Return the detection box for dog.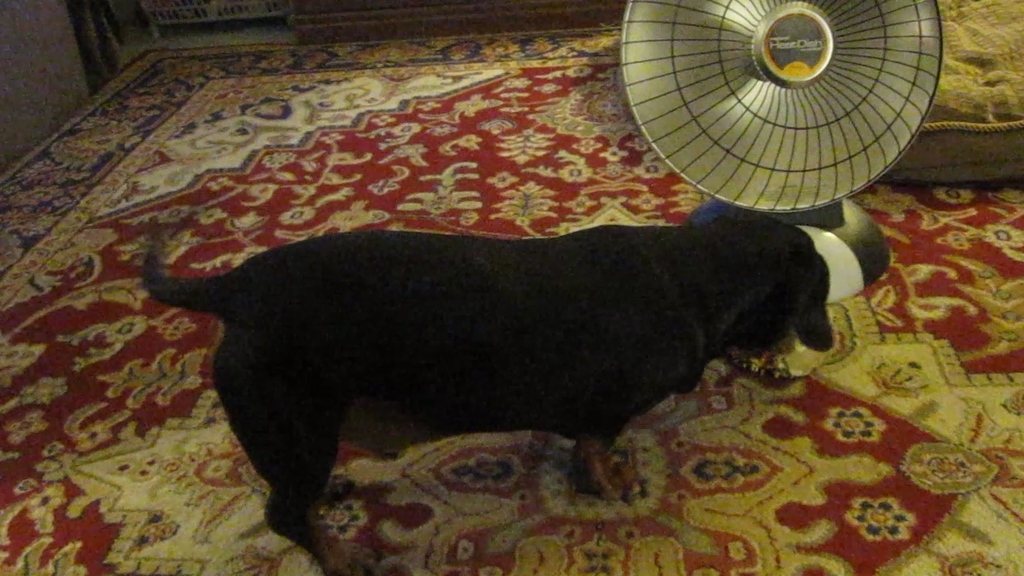
139:215:836:575.
